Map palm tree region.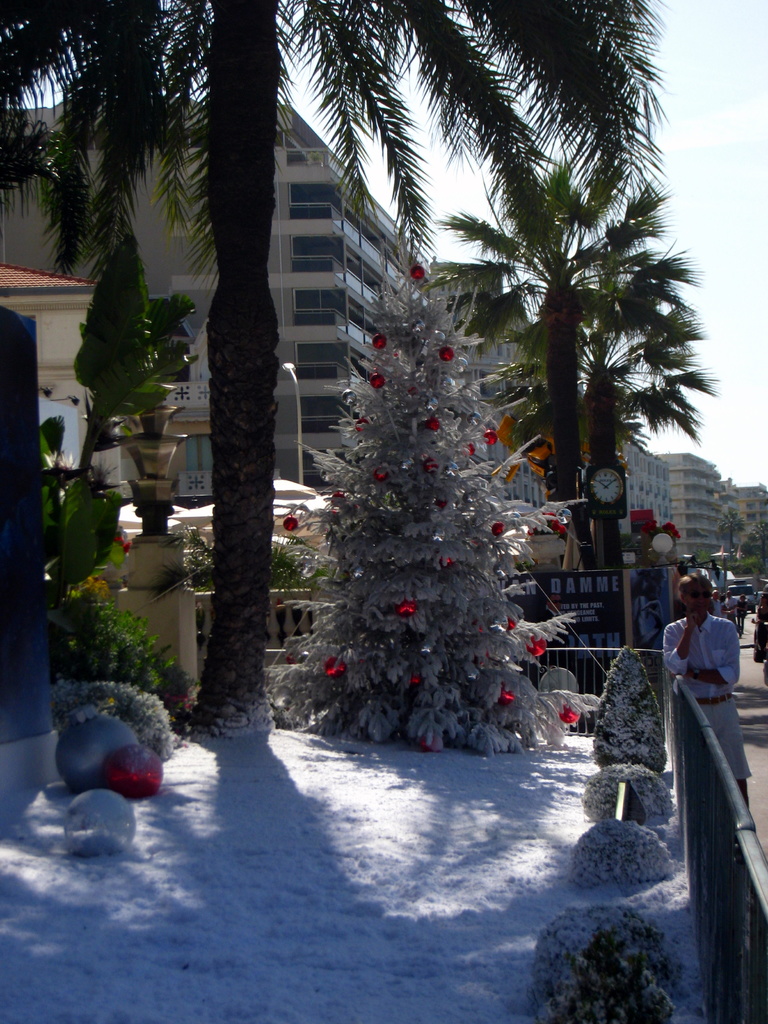
Mapped to detection(148, 0, 451, 803).
